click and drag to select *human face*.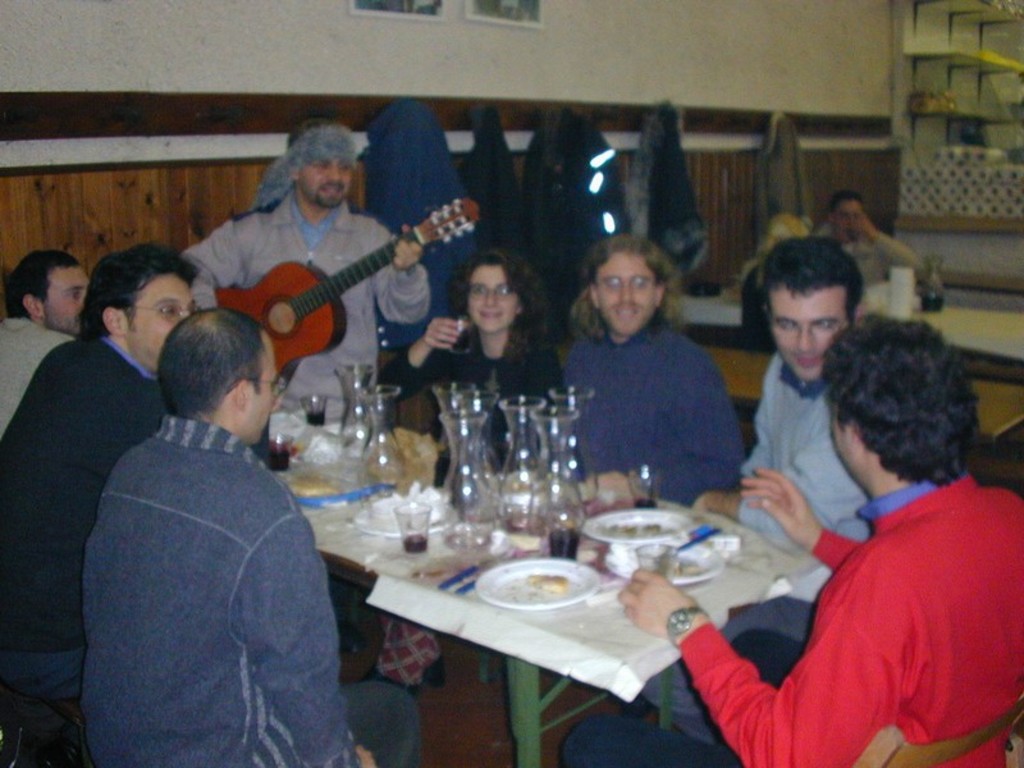
Selection: 833 198 863 234.
